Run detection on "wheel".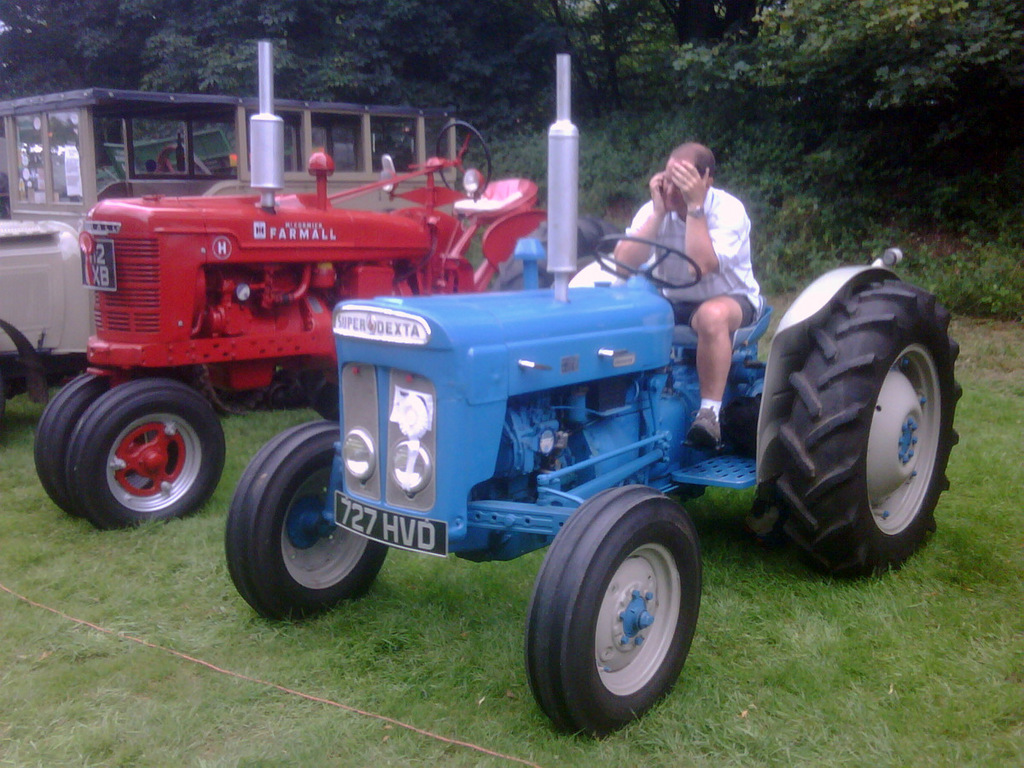
Result: [left=434, top=121, right=496, bottom=201].
